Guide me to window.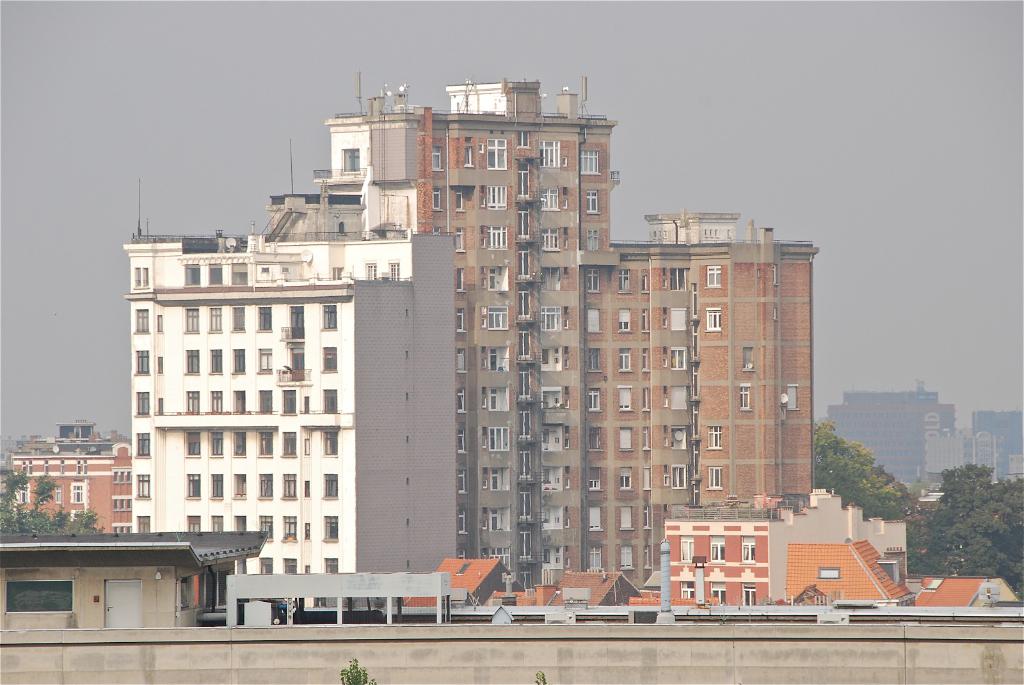
Guidance: detection(538, 306, 560, 332).
